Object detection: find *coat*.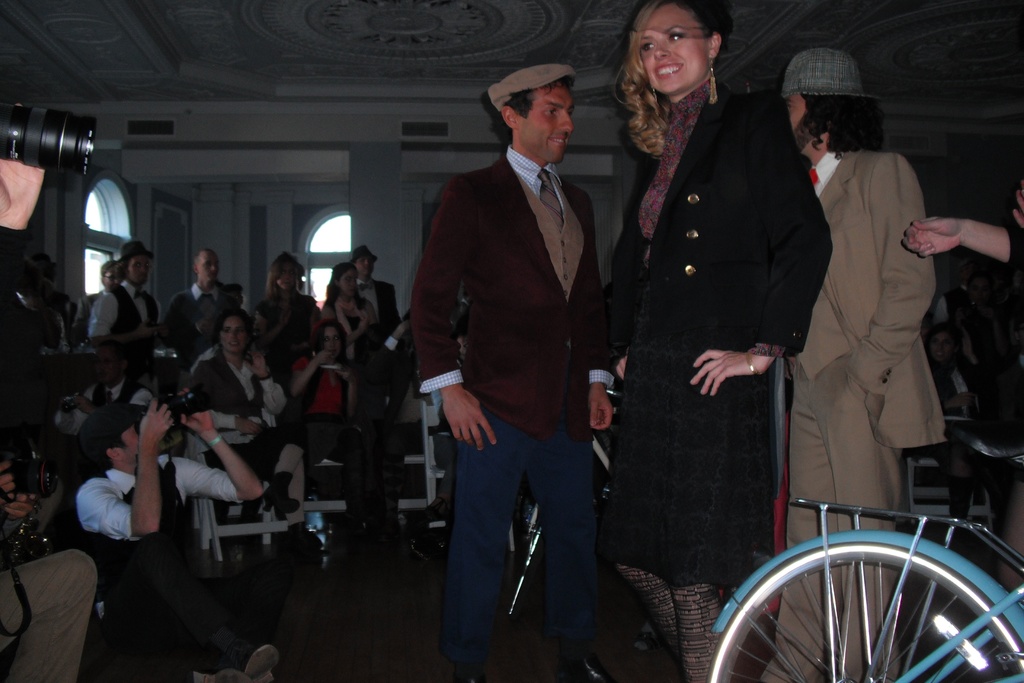
x1=579, y1=69, x2=842, y2=582.
